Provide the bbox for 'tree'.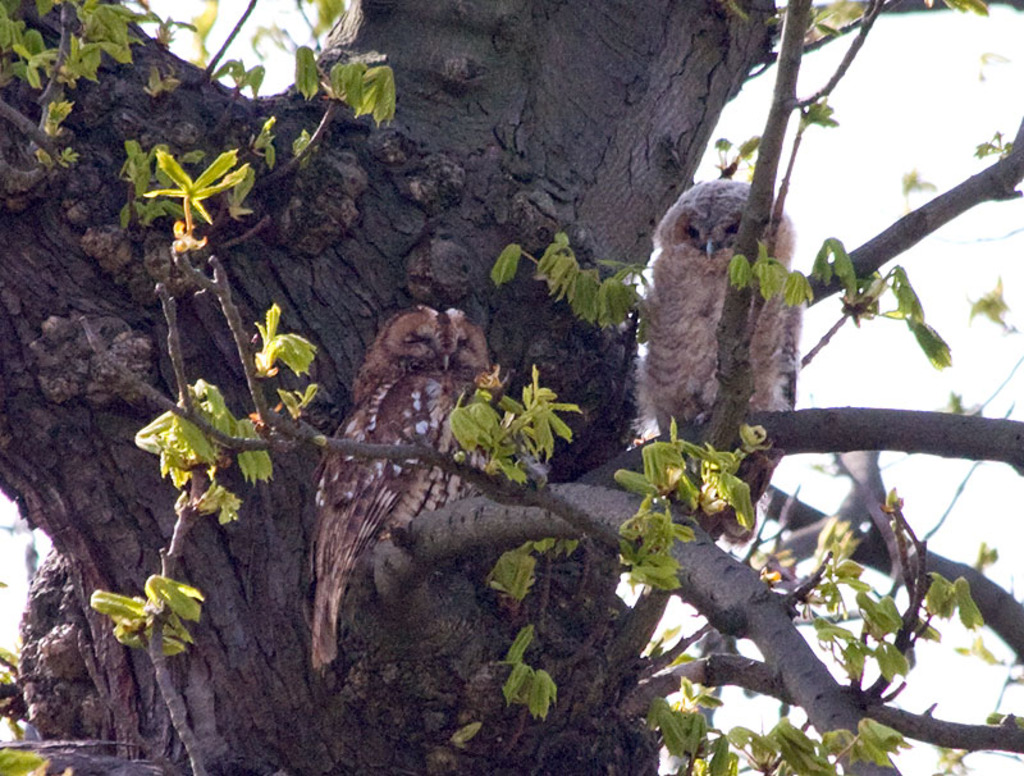
detection(1, 0, 1023, 775).
